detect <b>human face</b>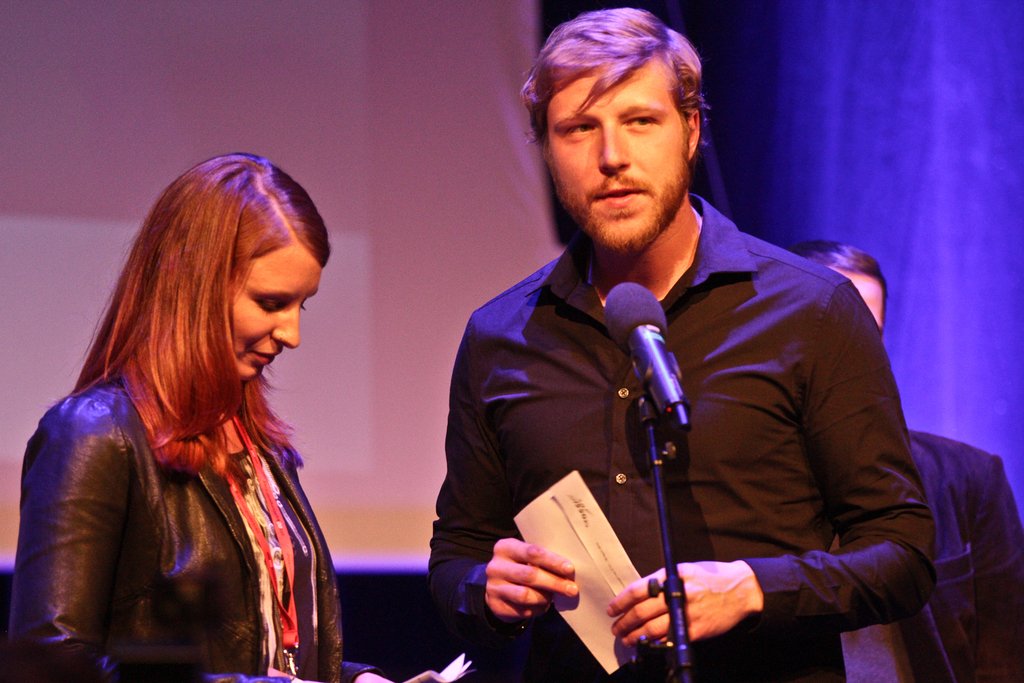
(x1=234, y1=244, x2=323, y2=383)
